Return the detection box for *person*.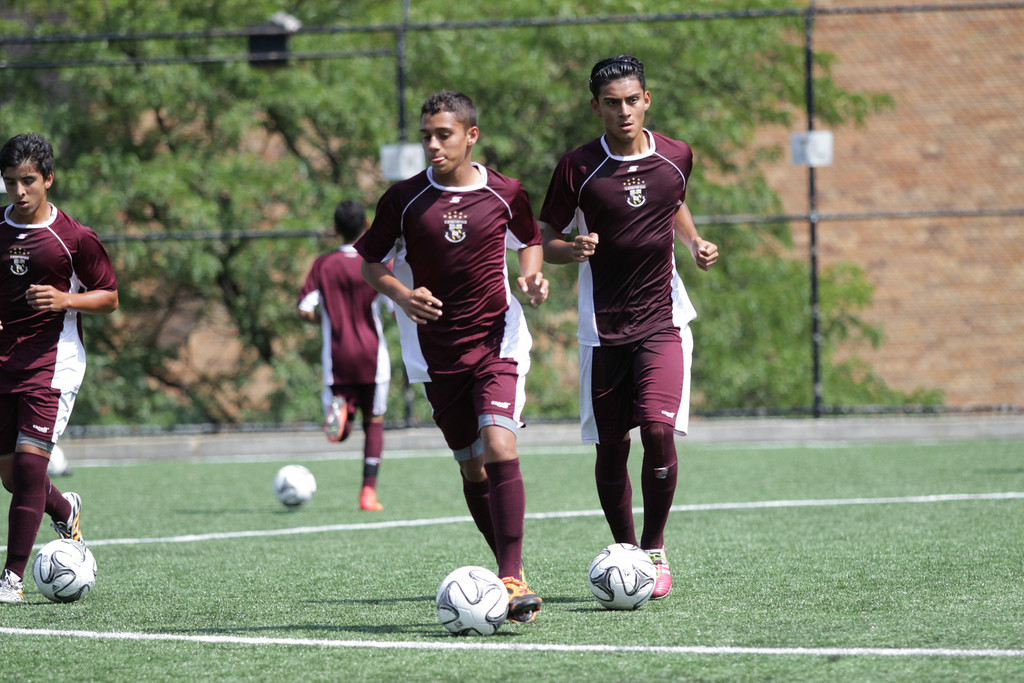
rect(0, 131, 124, 613).
